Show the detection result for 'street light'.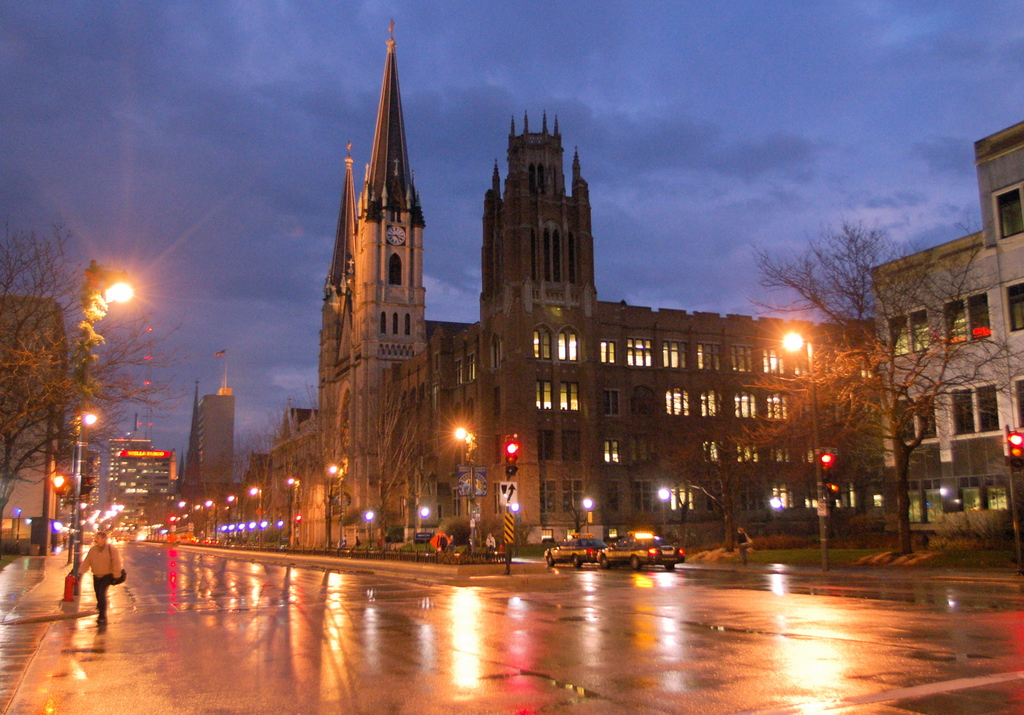
region(584, 490, 593, 540).
